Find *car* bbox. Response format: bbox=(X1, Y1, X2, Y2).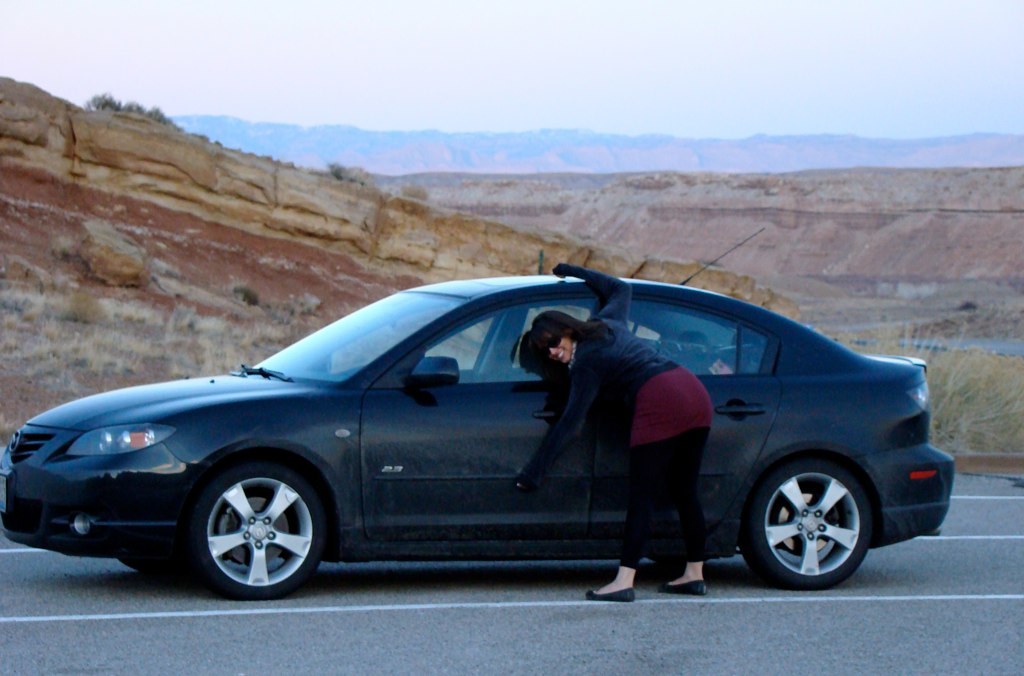
bbox=(20, 261, 904, 611).
